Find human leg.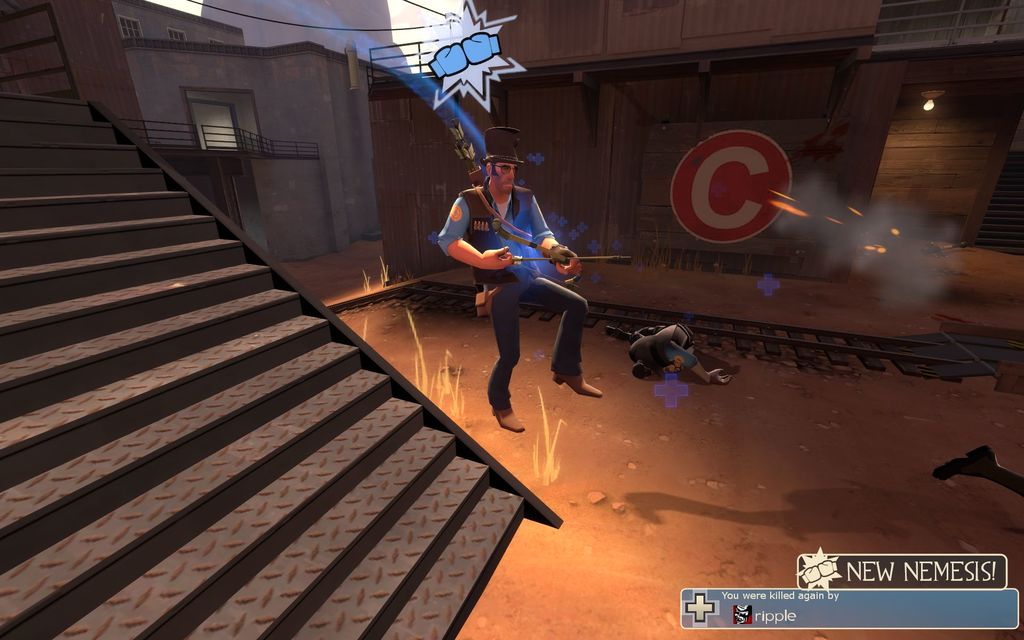
pyautogui.locateOnScreen(522, 275, 602, 396).
